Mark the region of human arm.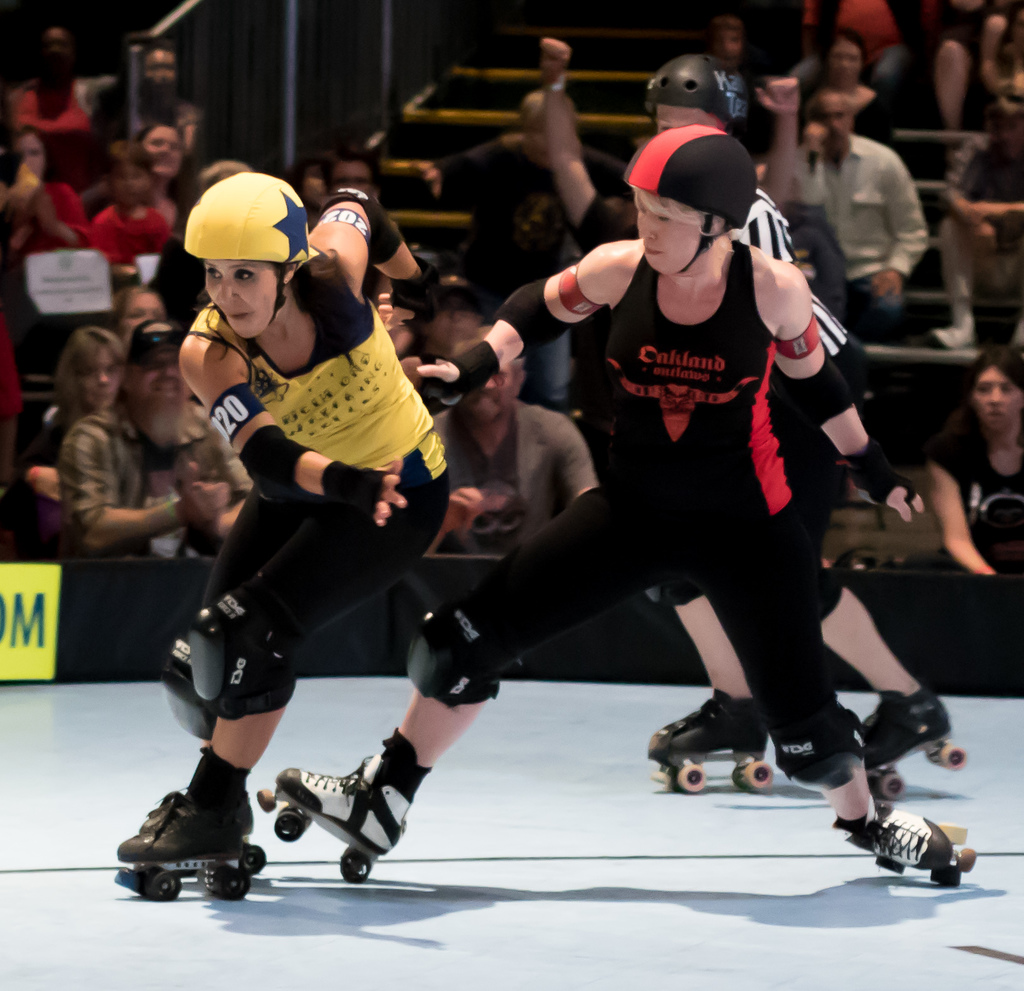
Region: (x1=175, y1=327, x2=406, y2=525).
